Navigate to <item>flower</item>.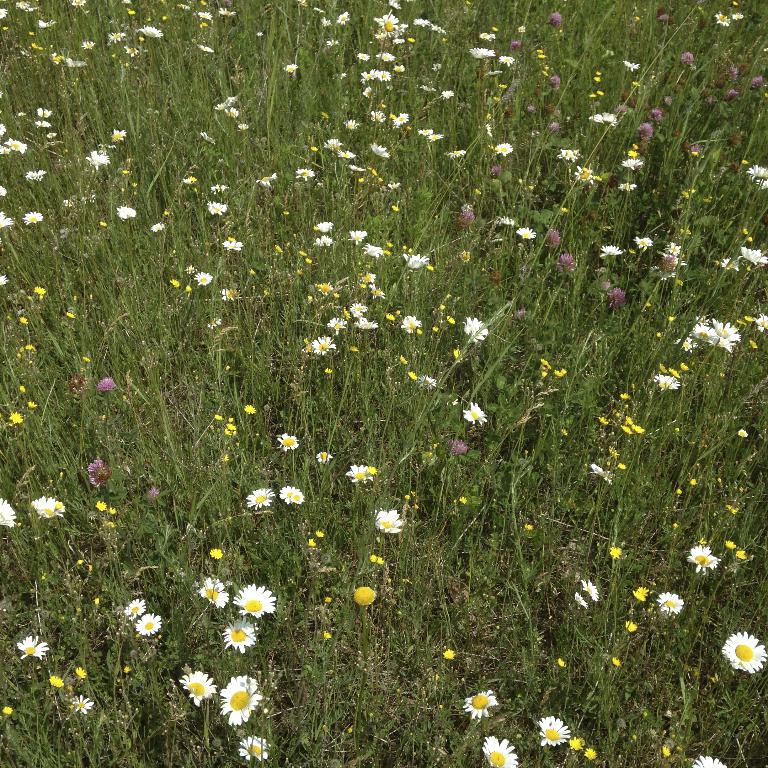
Navigation target: <box>2,705,15,714</box>.
